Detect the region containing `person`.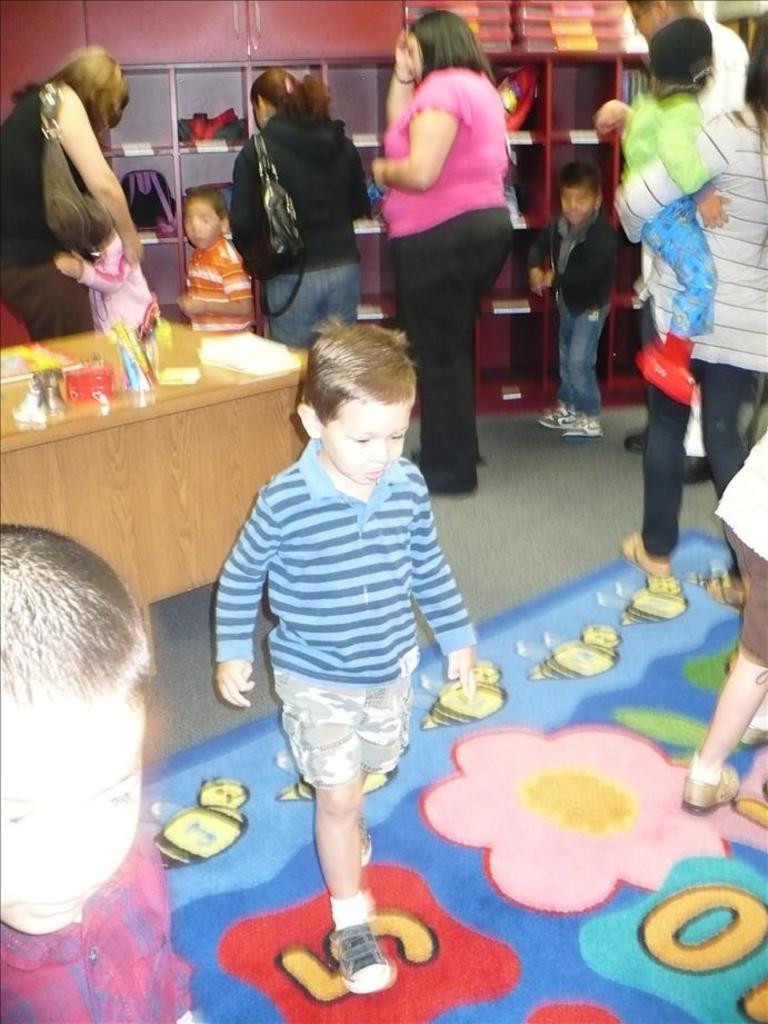
343,8,502,508.
